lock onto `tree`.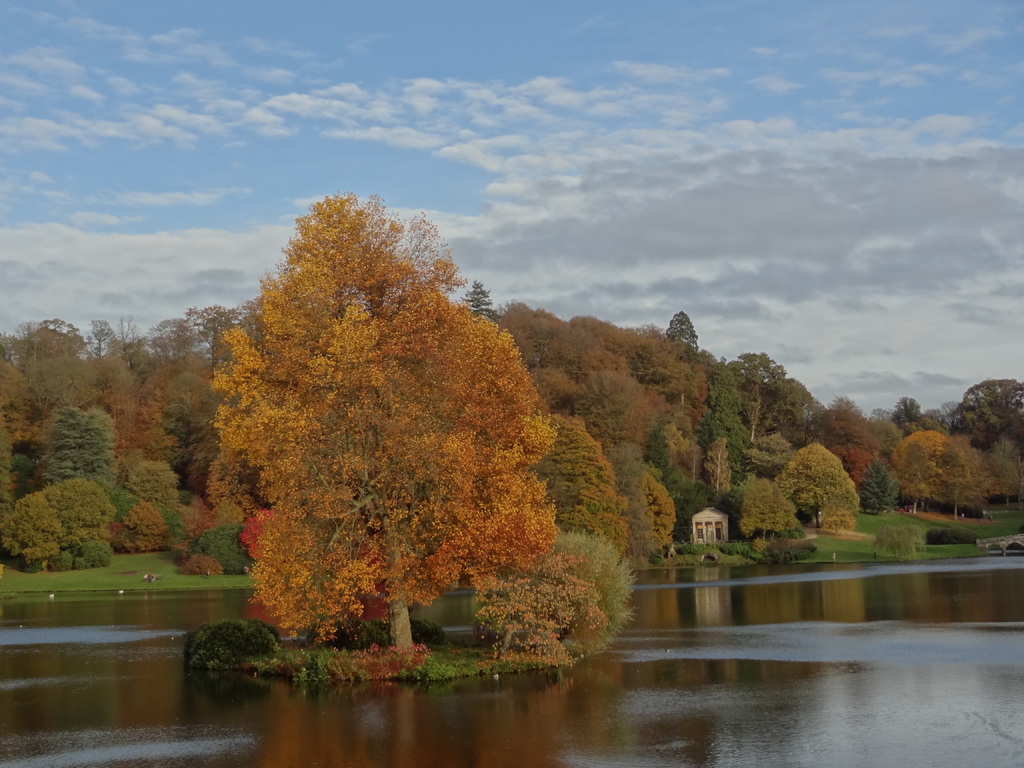
Locked: (x1=181, y1=304, x2=248, y2=378).
